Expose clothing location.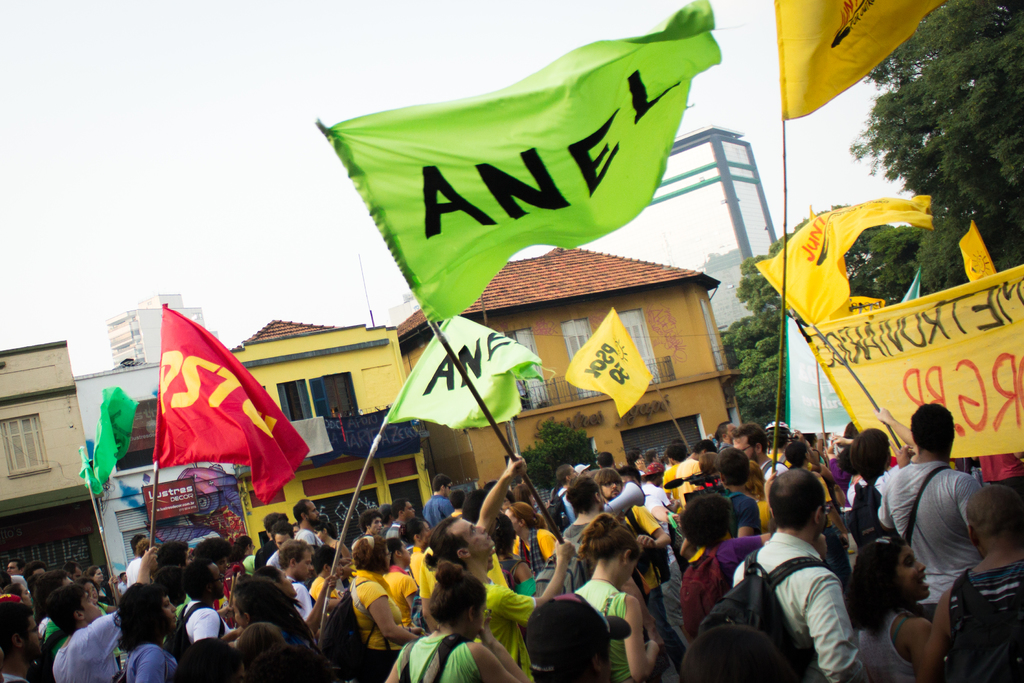
Exposed at bbox=(946, 561, 1023, 682).
